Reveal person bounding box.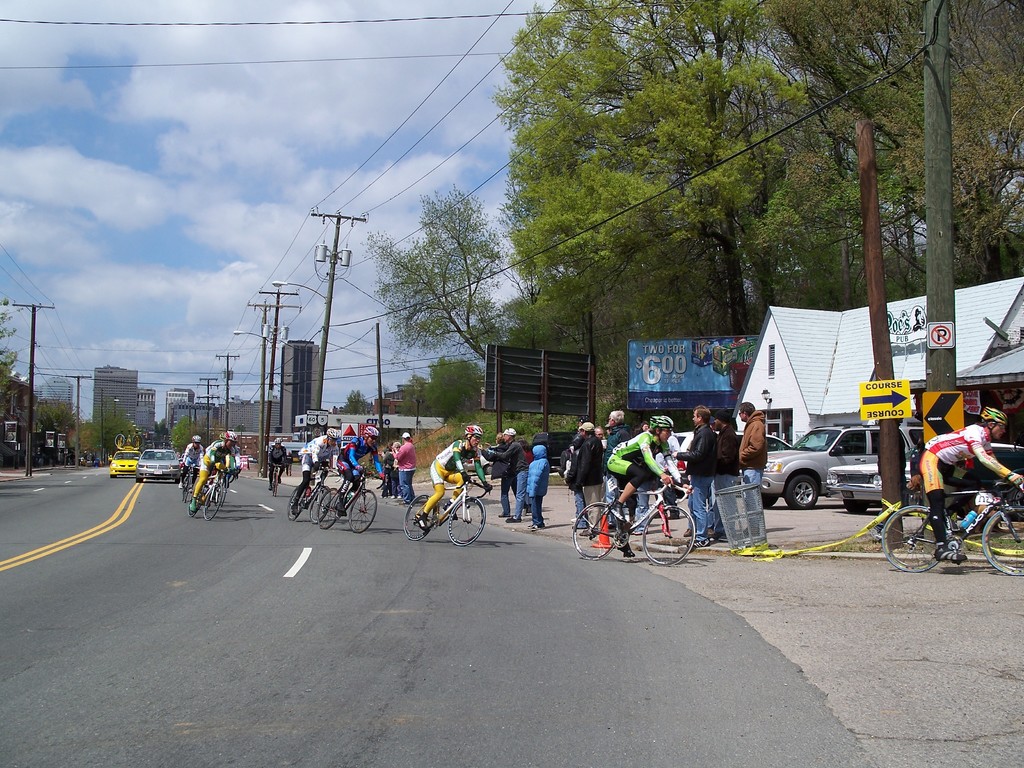
Revealed: locate(191, 427, 230, 513).
